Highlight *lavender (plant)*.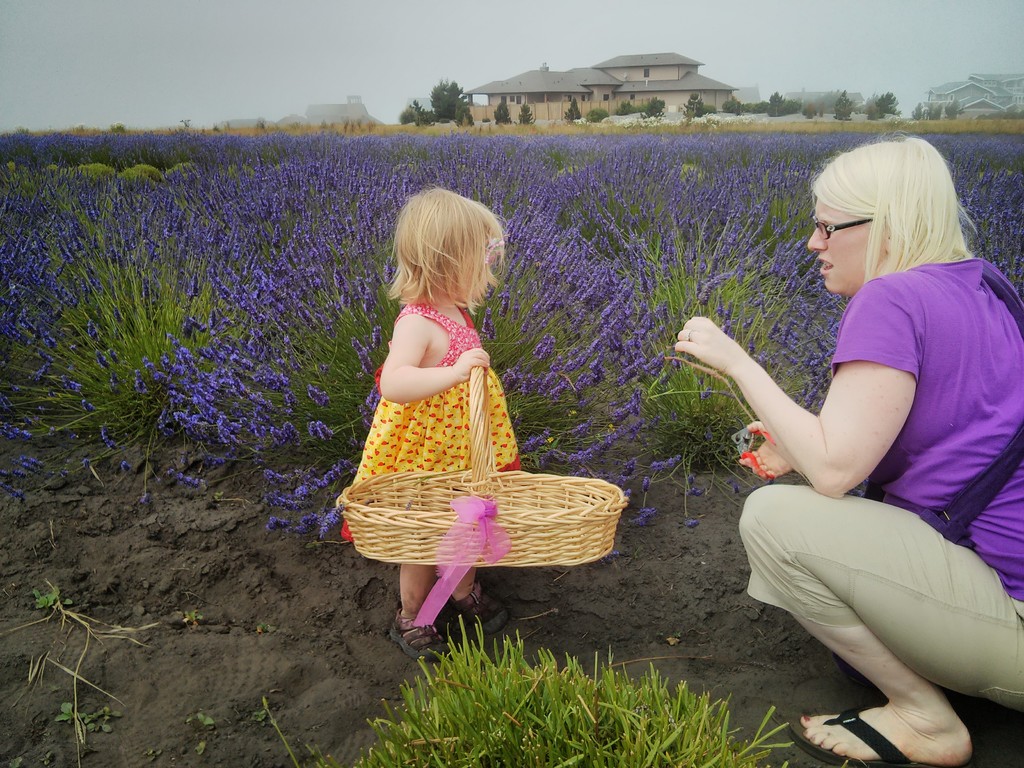
Highlighted region: x1=637, y1=477, x2=649, y2=498.
